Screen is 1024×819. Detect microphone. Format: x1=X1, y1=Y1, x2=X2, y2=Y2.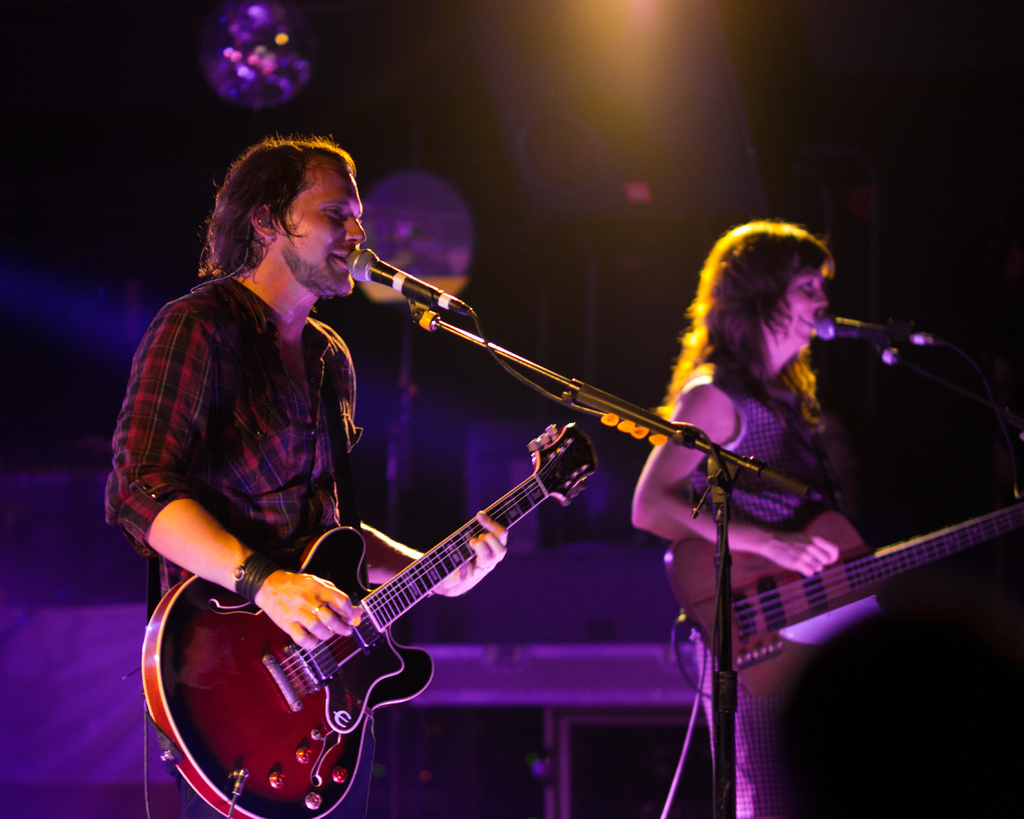
x1=347, y1=244, x2=476, y2=312.
